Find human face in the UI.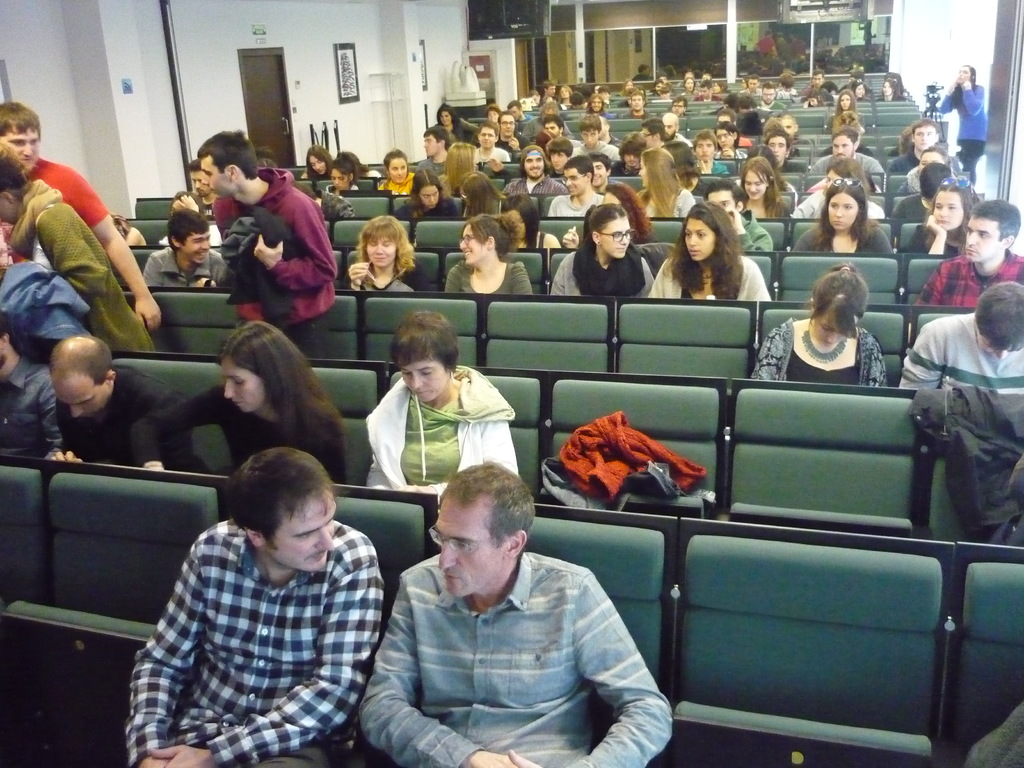
UI element at BBox(438, 499, 501, 599).
